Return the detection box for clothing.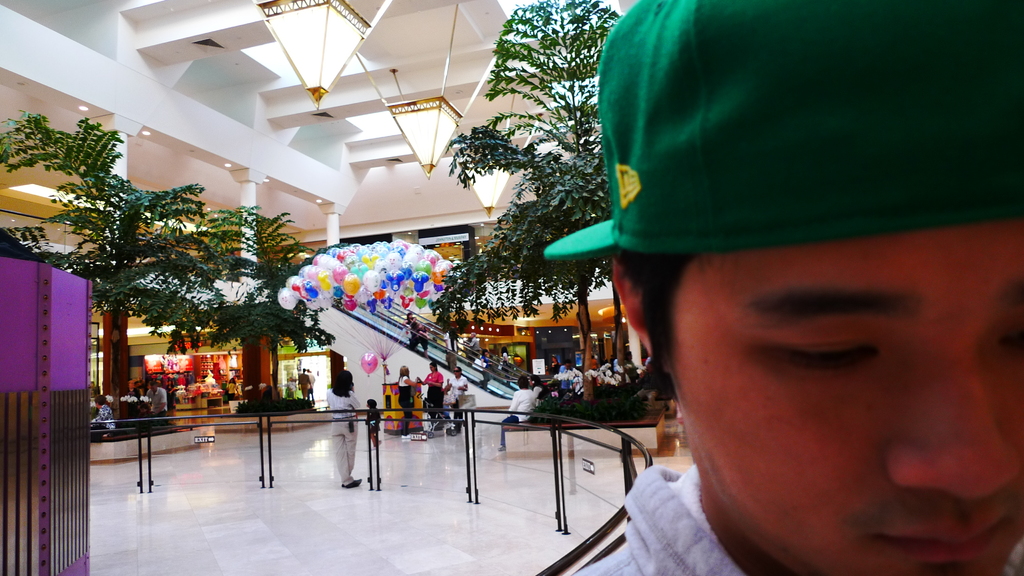
detection(323, 390, 359, 488).
